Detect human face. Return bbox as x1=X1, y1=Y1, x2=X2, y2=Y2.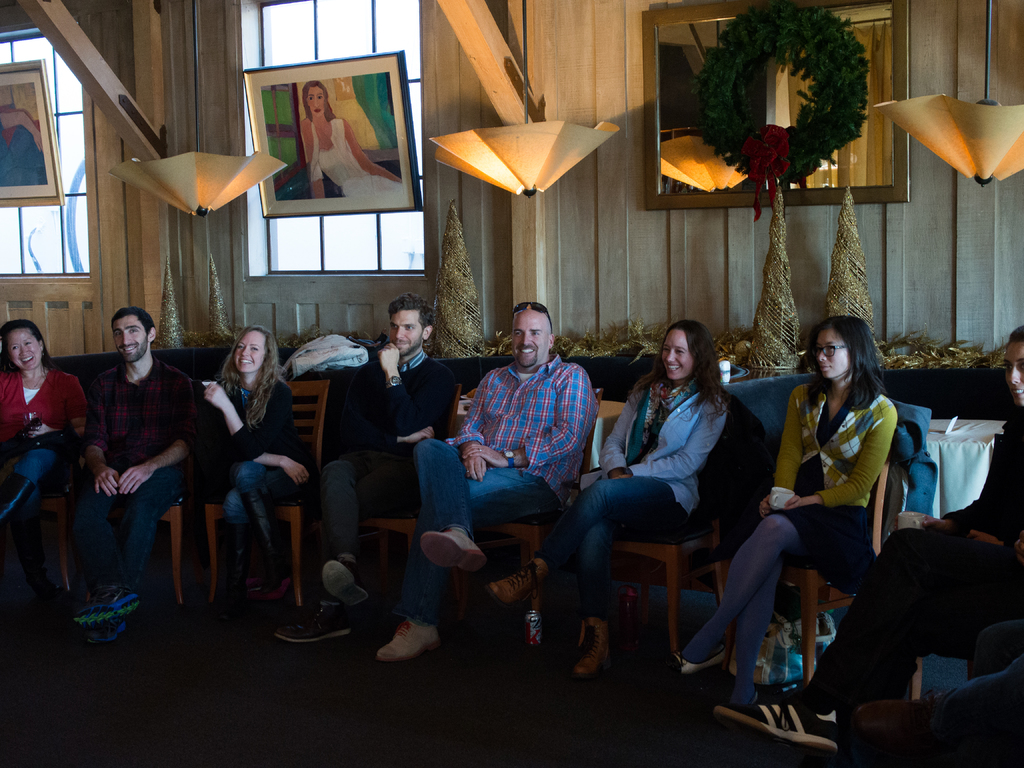
x1=232, y1=332, x2=271, y2=373.
